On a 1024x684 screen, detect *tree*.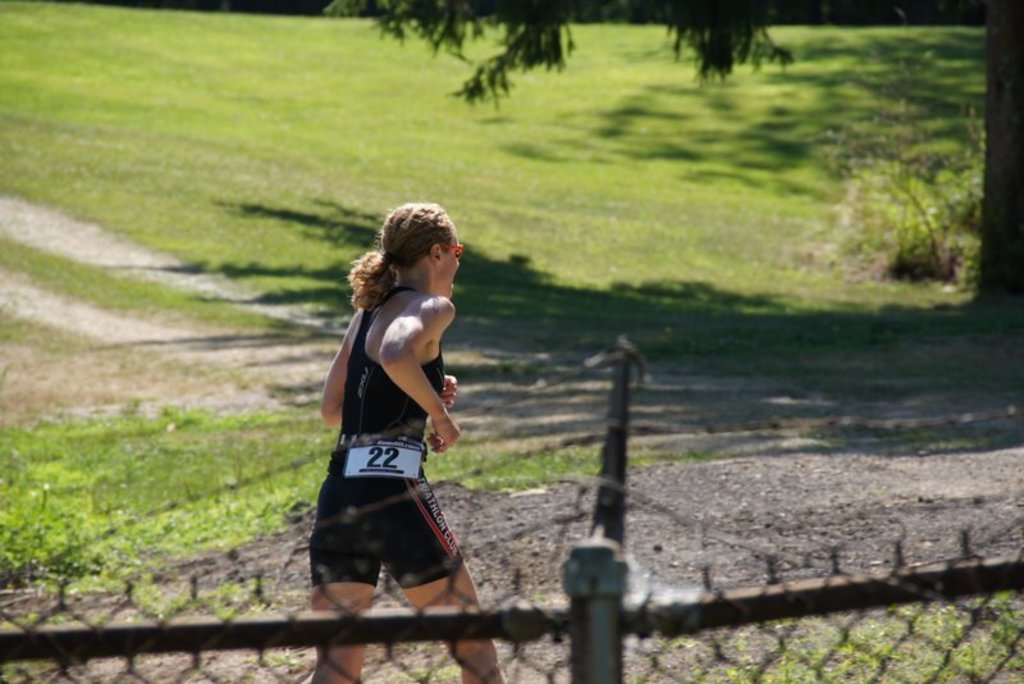
(x1=326, y1=0, x2=1023, y2=295).
